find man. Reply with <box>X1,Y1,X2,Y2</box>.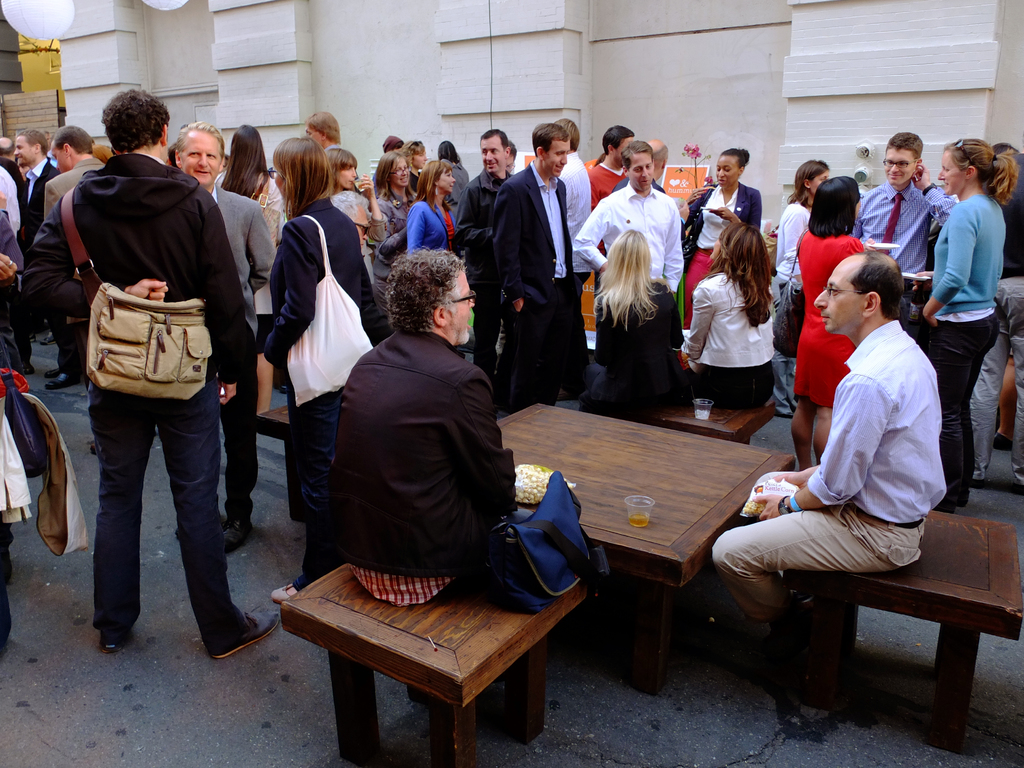
<box>852,134,949,308</box>.
